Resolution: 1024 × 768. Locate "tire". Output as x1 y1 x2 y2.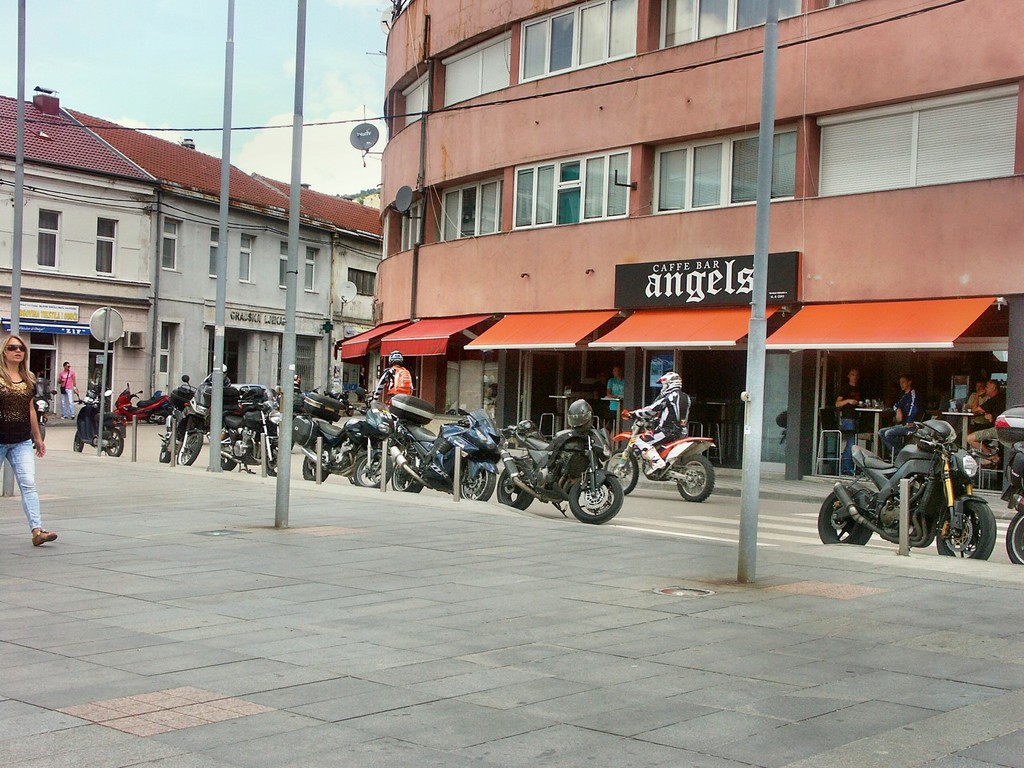
219 431 235 470.
